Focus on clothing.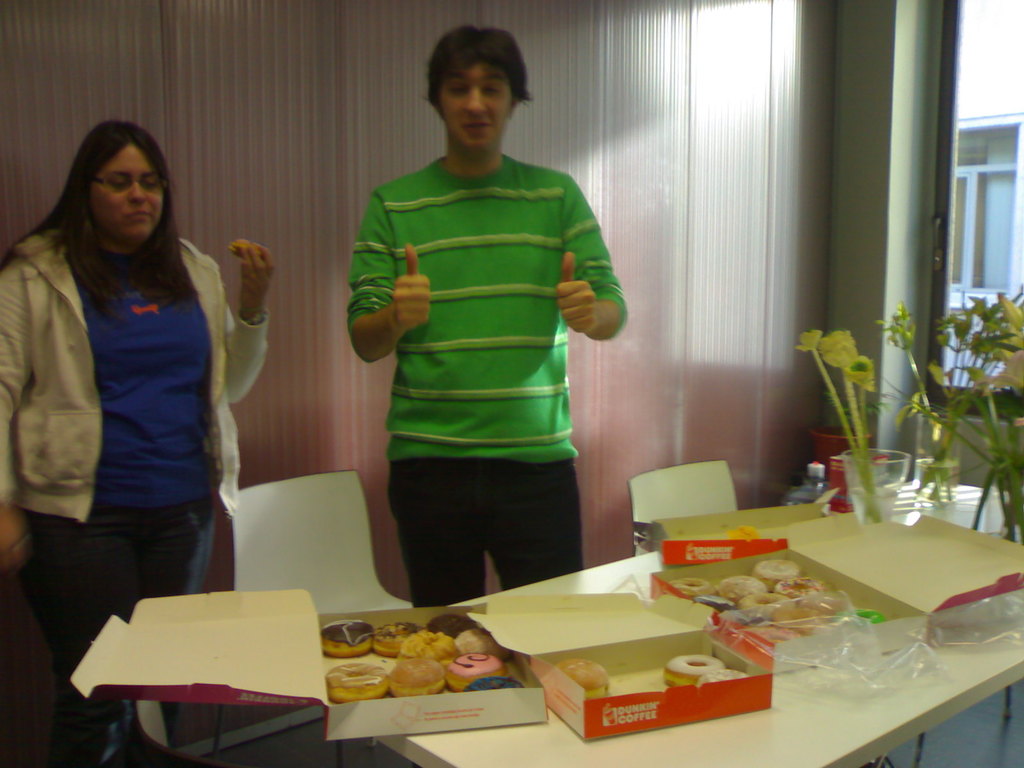
Focused at [x1=348, y1=156, x2=628, y2=462].
